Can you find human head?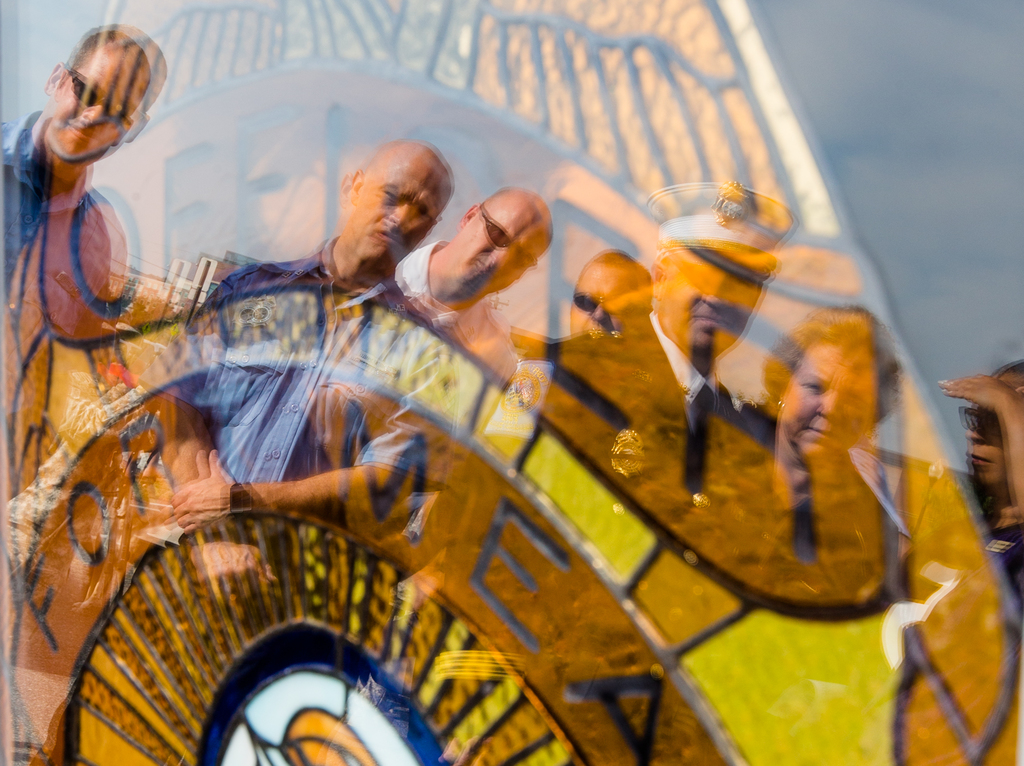
Yes, bounding box: bbox(33, 13, 160, 168).
